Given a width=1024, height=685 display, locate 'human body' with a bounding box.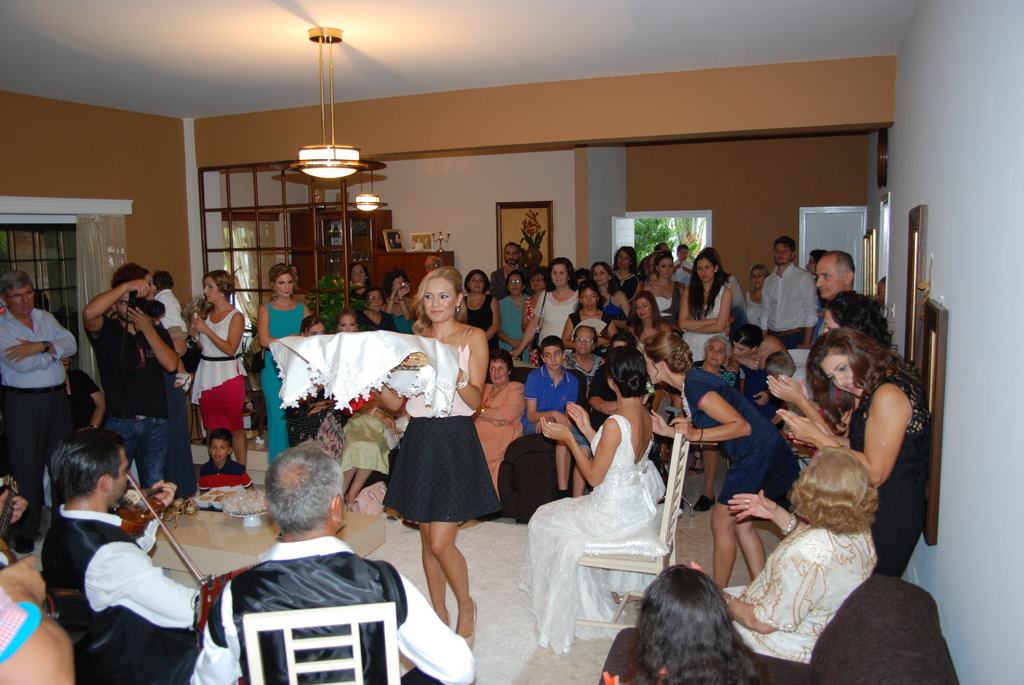
Located: (x1=639, y1=315, x2=775, y2=585).
